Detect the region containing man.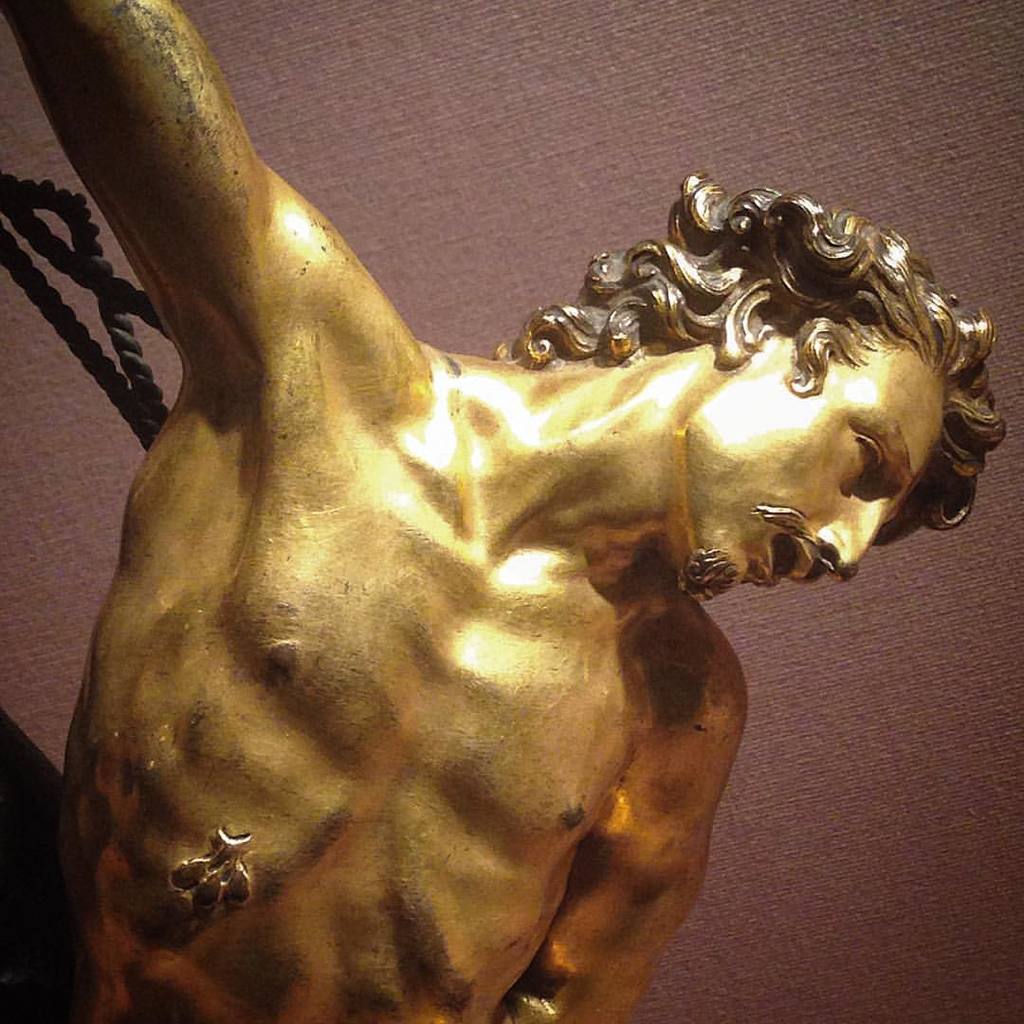
<box>0,28,1014,988</box>.
